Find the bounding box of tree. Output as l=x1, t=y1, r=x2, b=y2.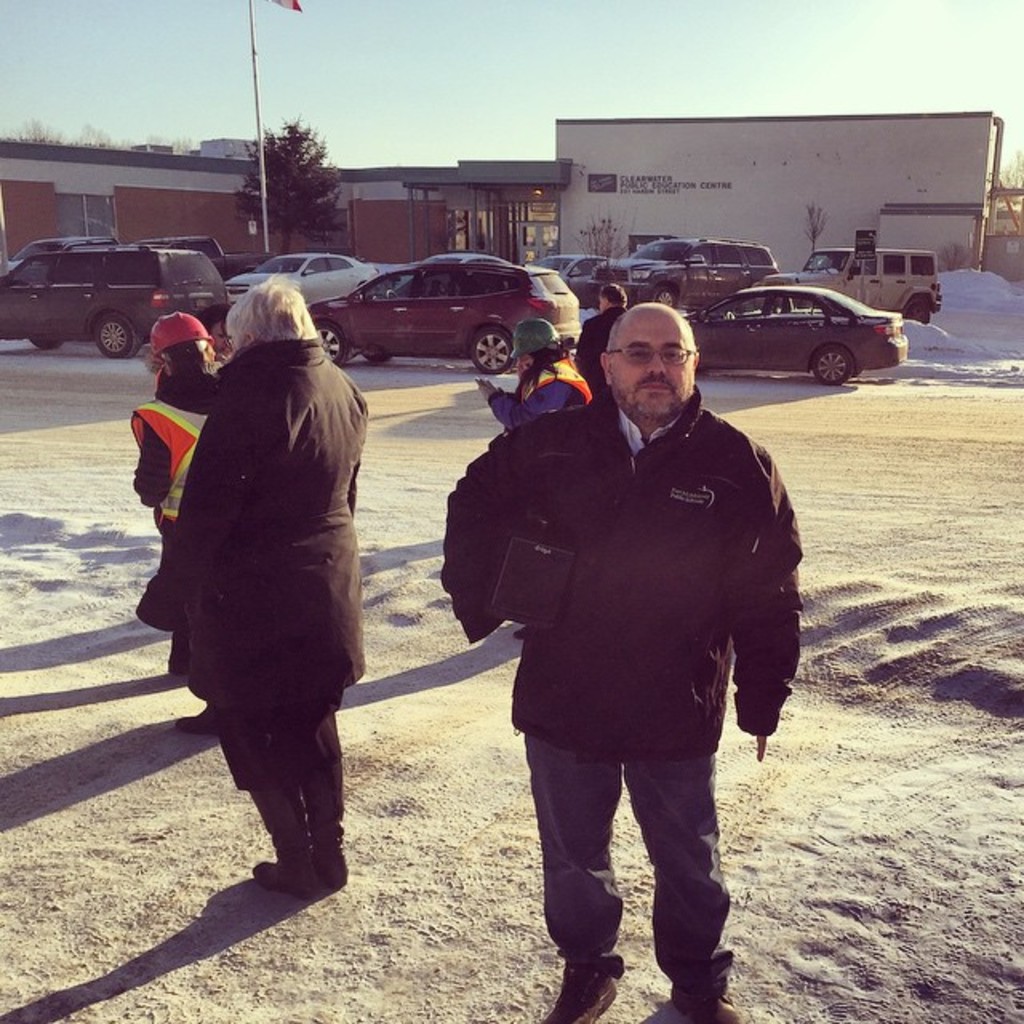
l=234, t=114, r=346, b=256.
